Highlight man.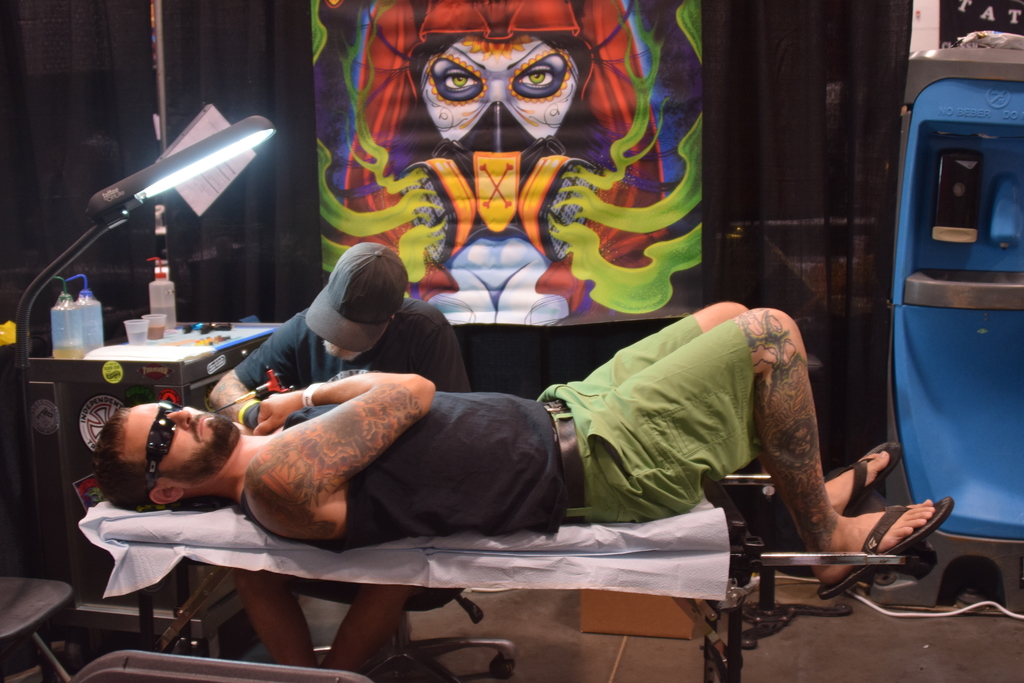
Highlighted region: pyautogui.locateOnScreen(200, 244, 485, 679).
